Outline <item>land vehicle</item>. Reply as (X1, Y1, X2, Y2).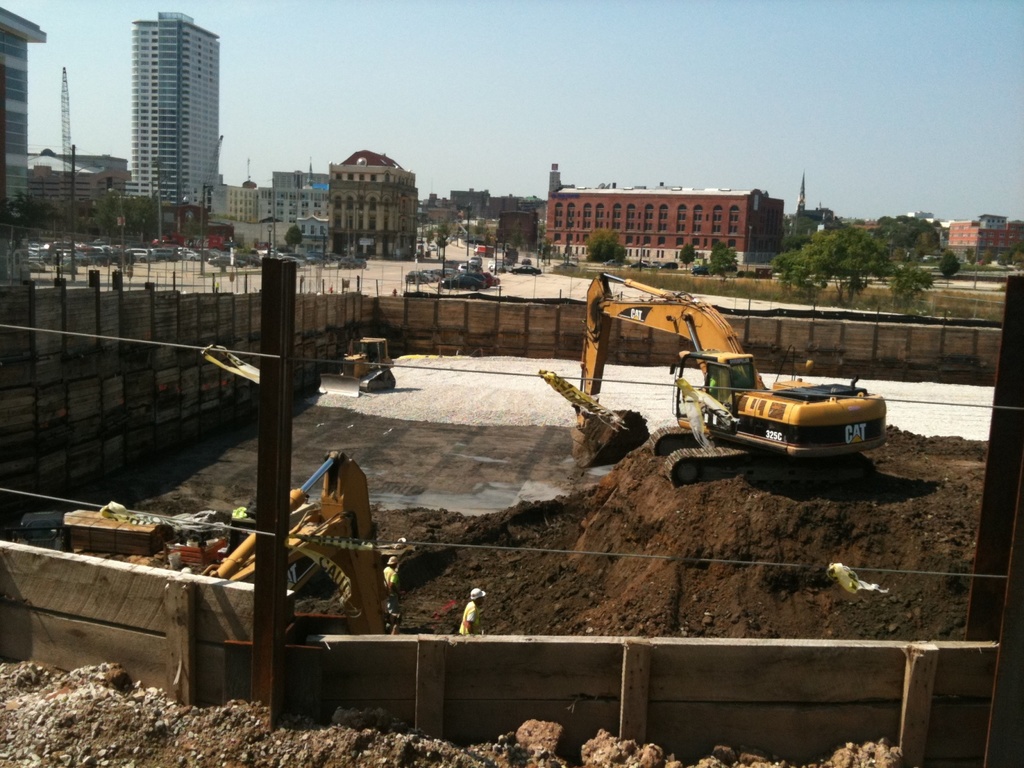
(197, 447, 391, 632).
